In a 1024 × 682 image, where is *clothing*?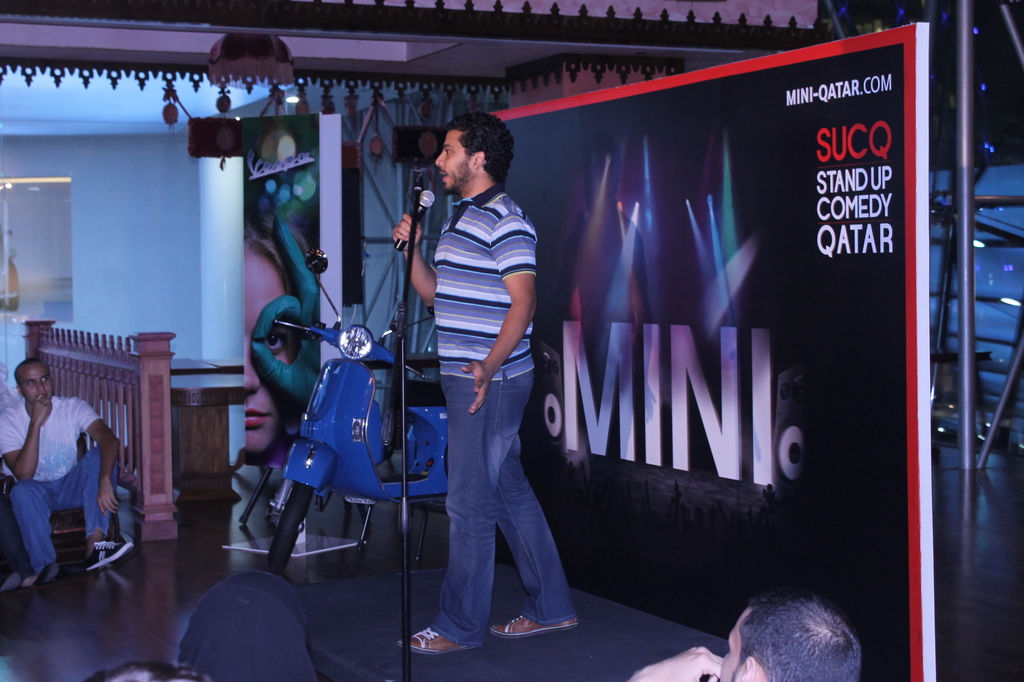
l=13, t=372, r=122, b=587.
